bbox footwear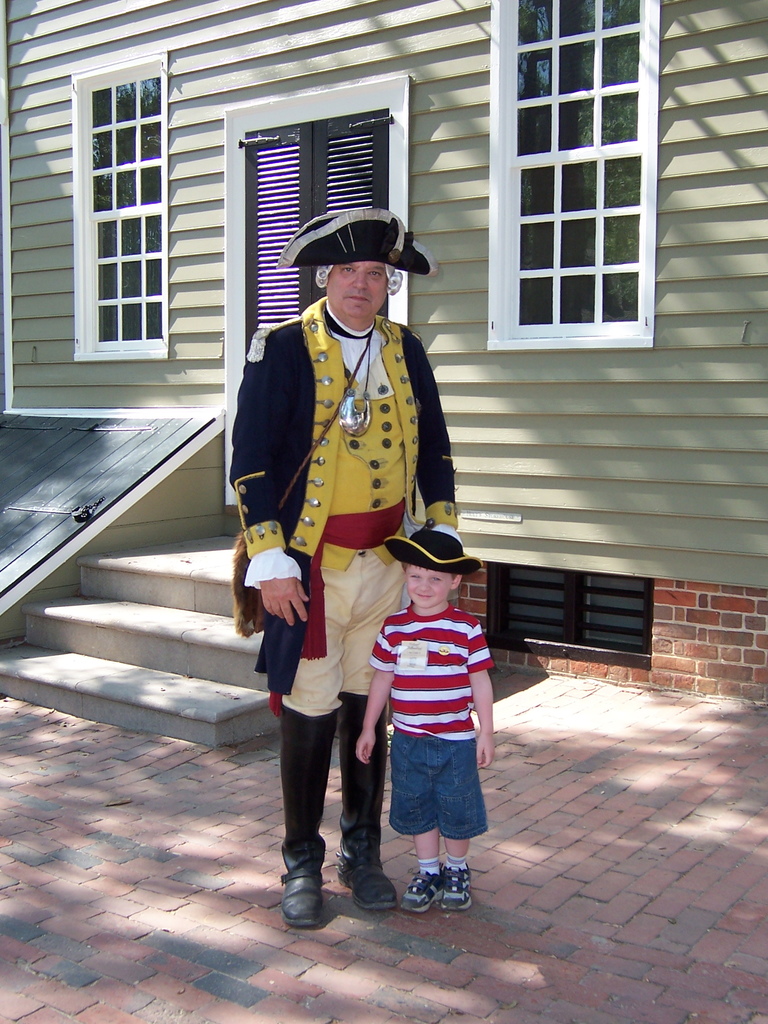
box(396, 872, 447, 912)
